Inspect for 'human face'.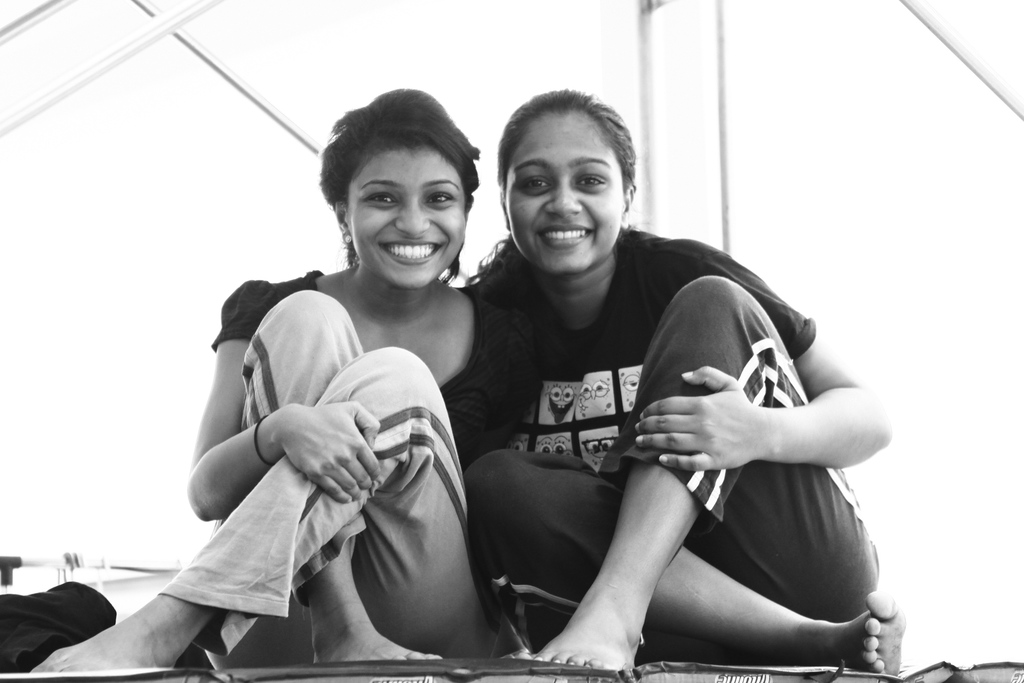
Inspection: left=502, top=114, right=623, bottom=276.
